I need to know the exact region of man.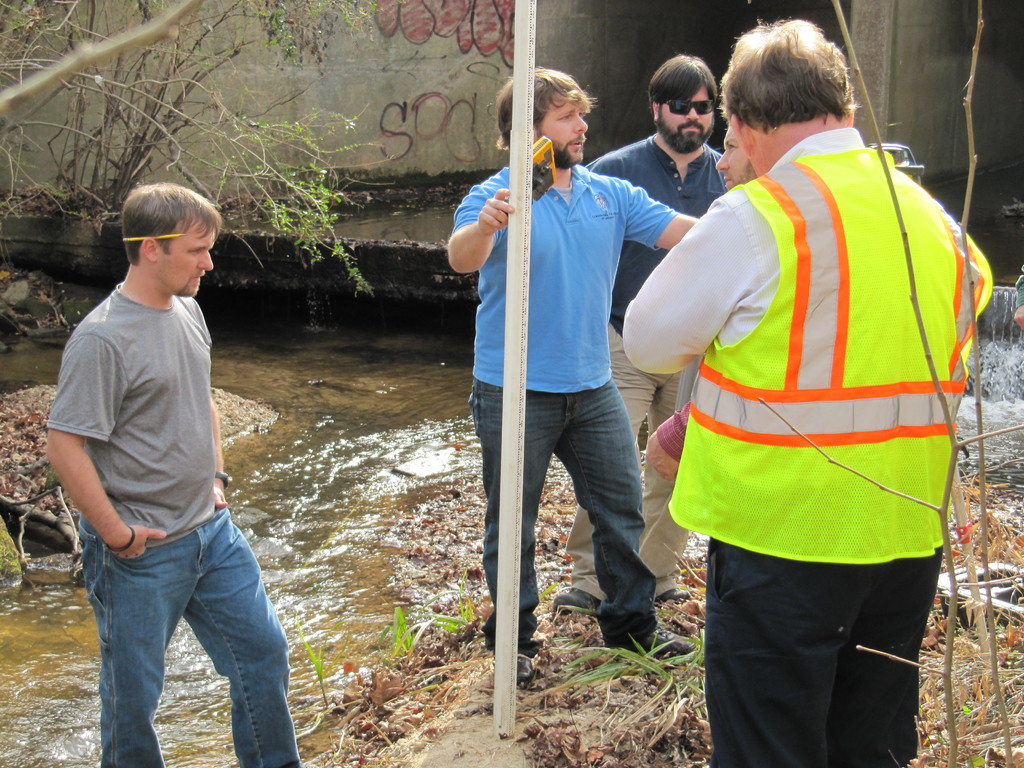
Region: region(552, 51, 715, 618).
